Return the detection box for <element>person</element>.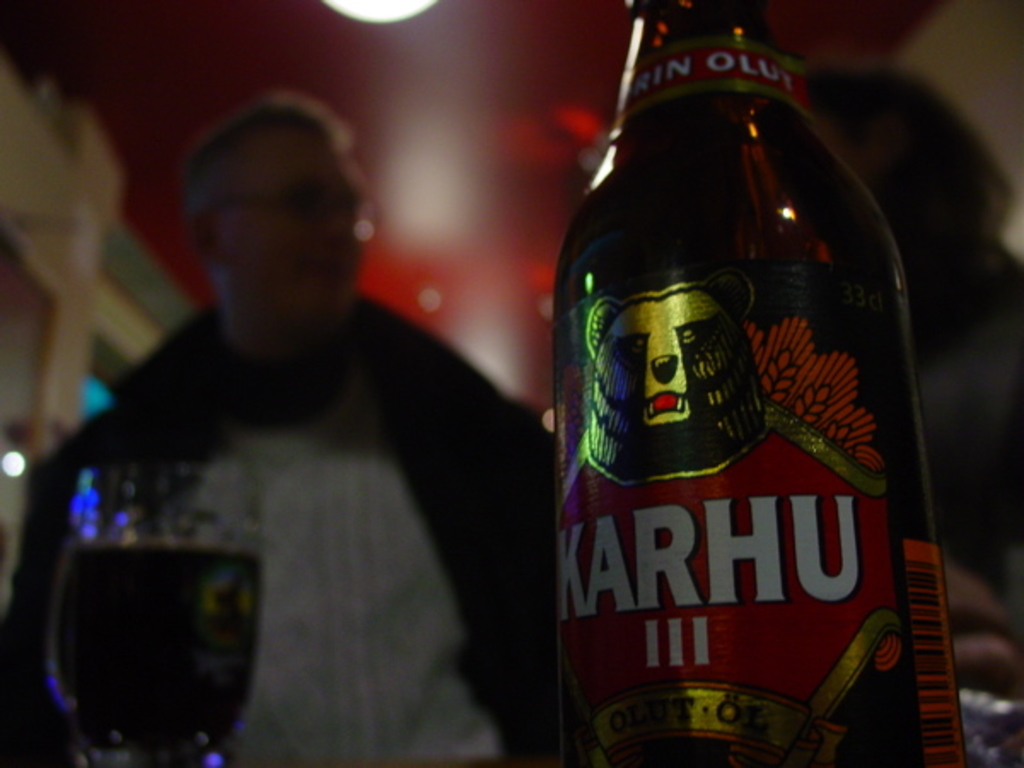
[85,55,524,767].
